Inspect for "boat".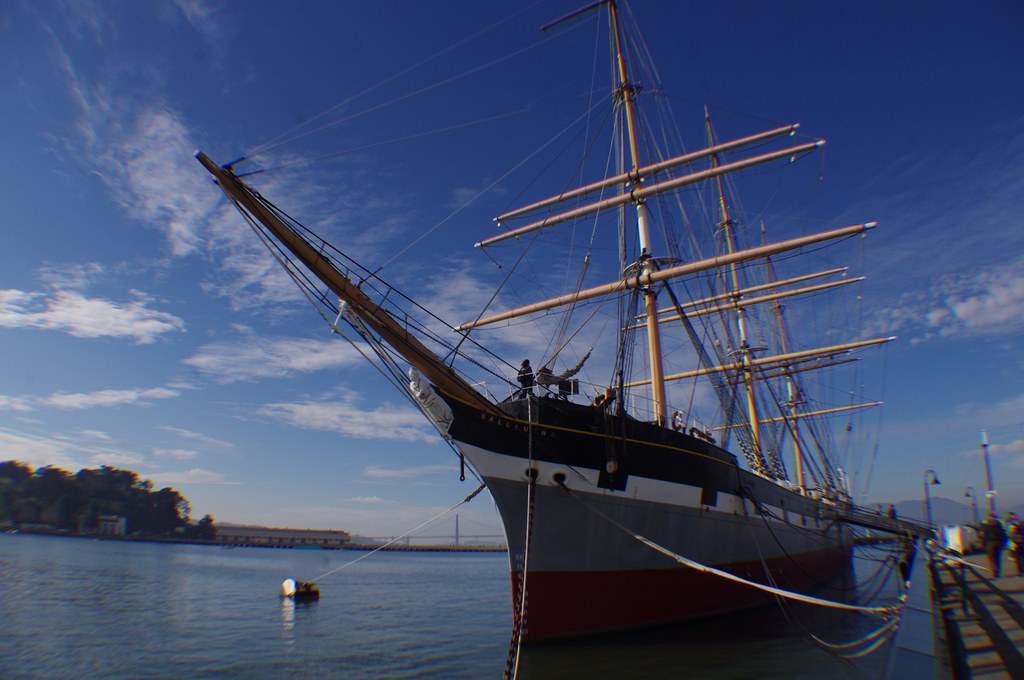
Inspection: [x1=168, y1=20, x2=998, y2=656].
